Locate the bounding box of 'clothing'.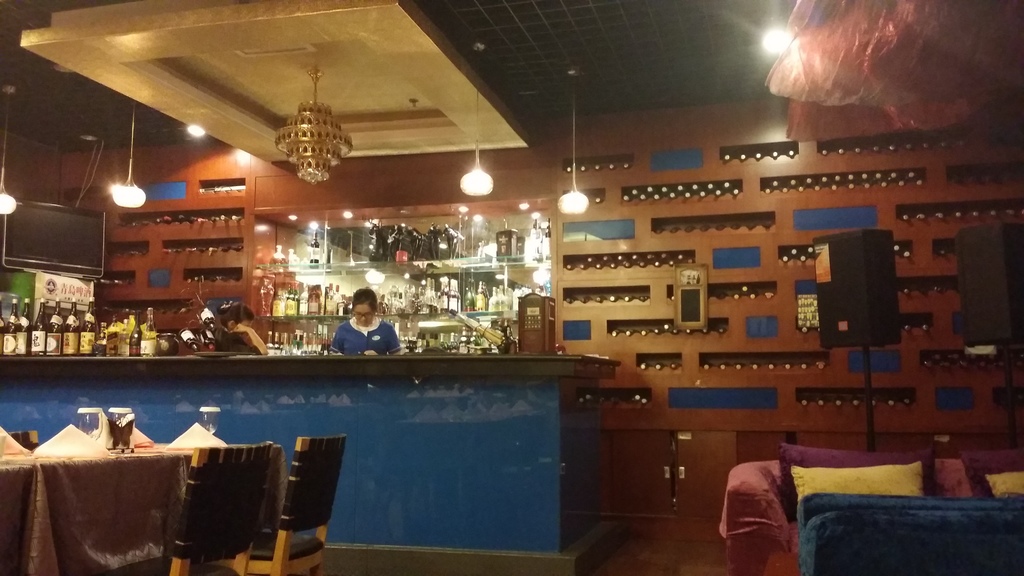
Bounding box: [x1=716, y1=438, x2=1023, y2=575].
